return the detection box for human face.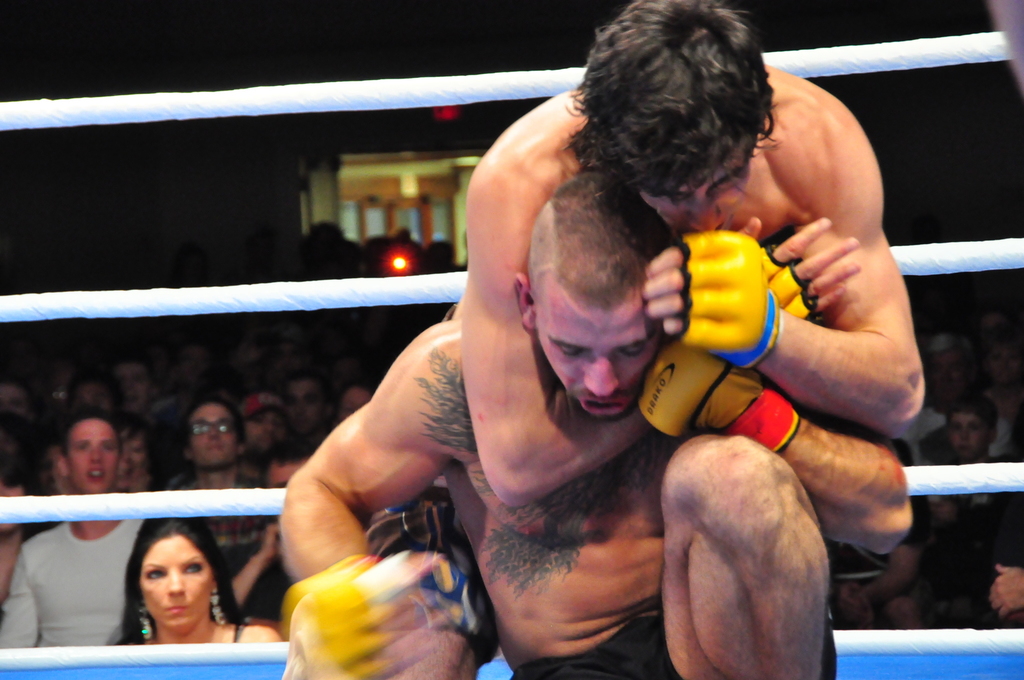
bbox=[66, 418, 129, 493].
